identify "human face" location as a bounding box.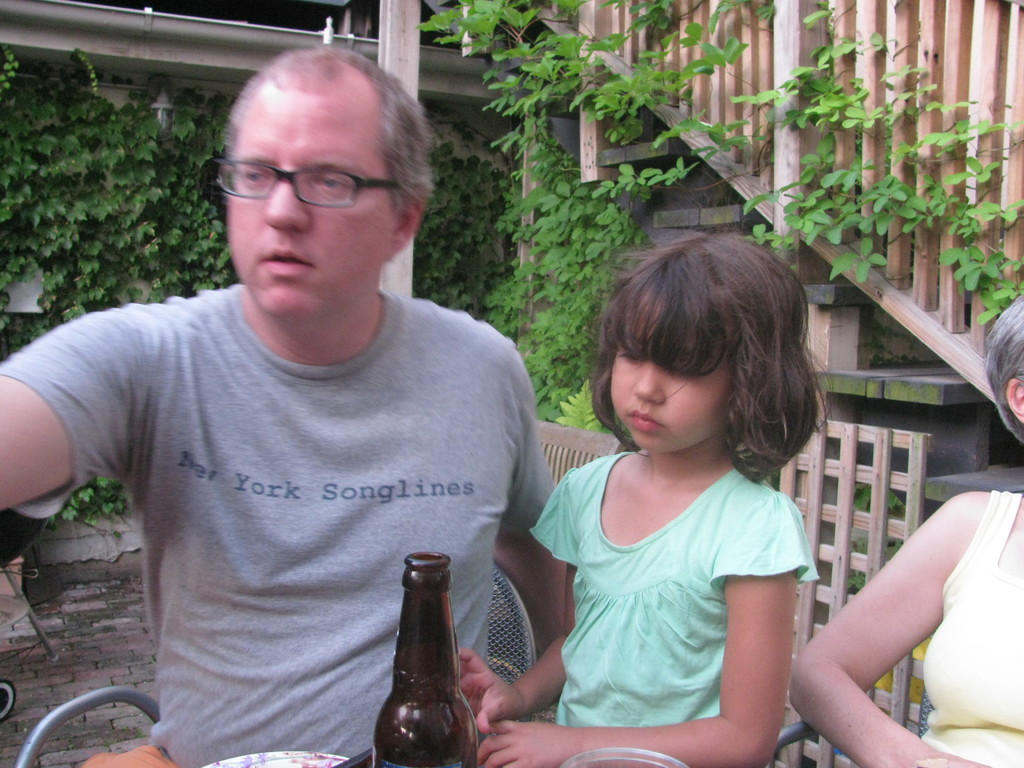
pyautogui.locateOnScreen(609, 345, 733, 455).
